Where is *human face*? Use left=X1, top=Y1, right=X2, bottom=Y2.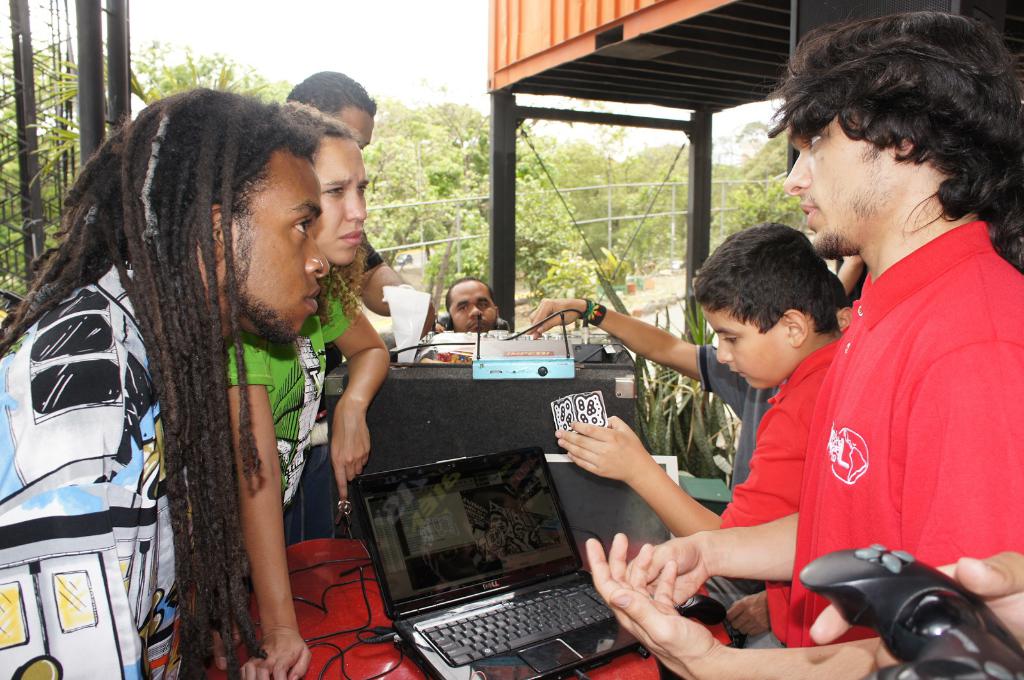
left=232, top=157, right=330, bottom=344.
